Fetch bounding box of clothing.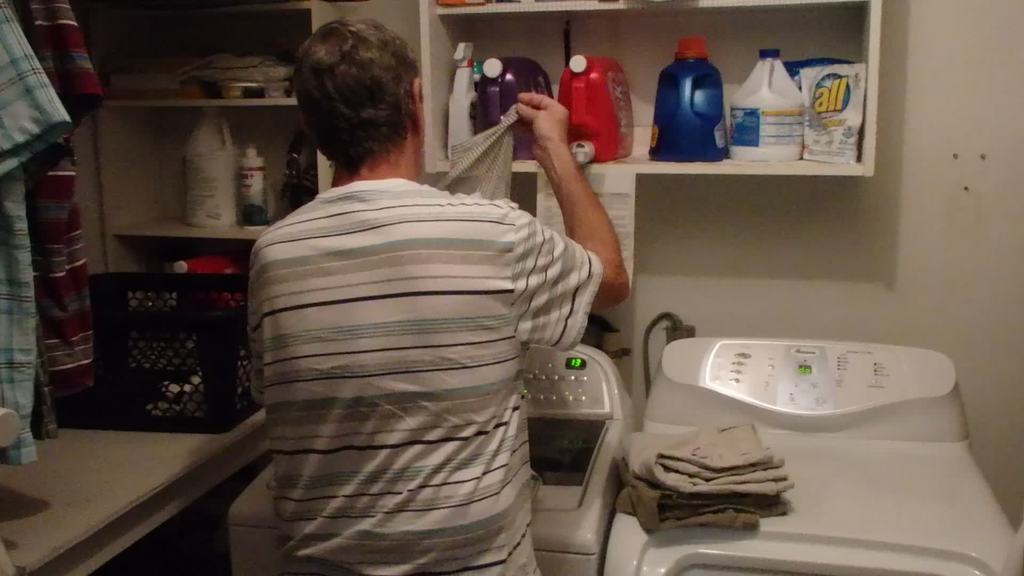
Bbox: locate(254, 101, 621, 531).
